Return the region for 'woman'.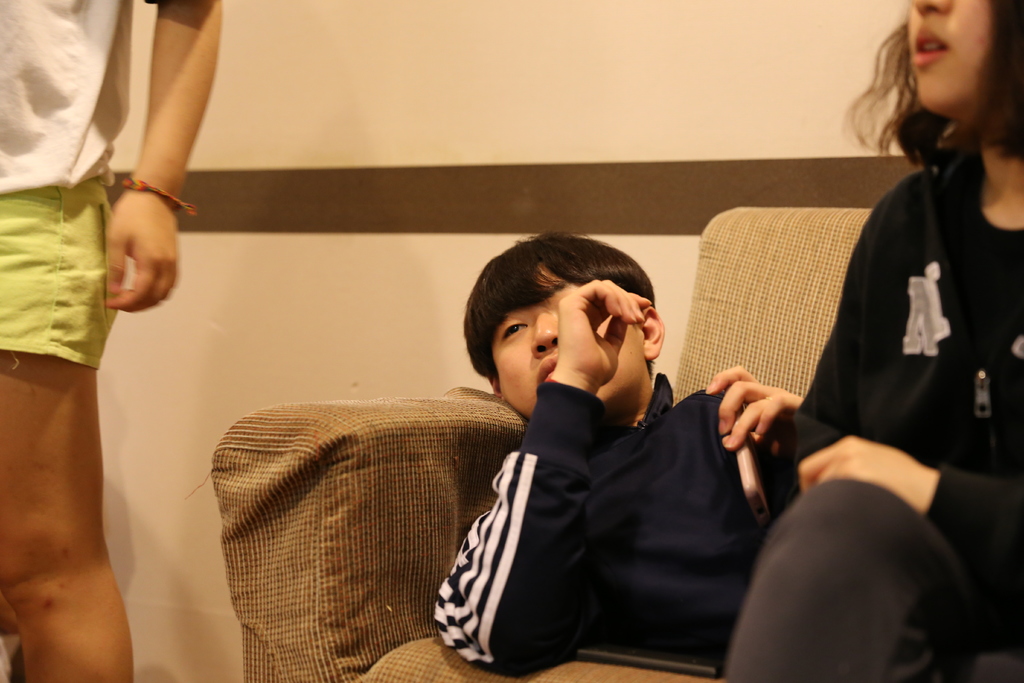
<region>773, 0, 1012, 622</region>.
